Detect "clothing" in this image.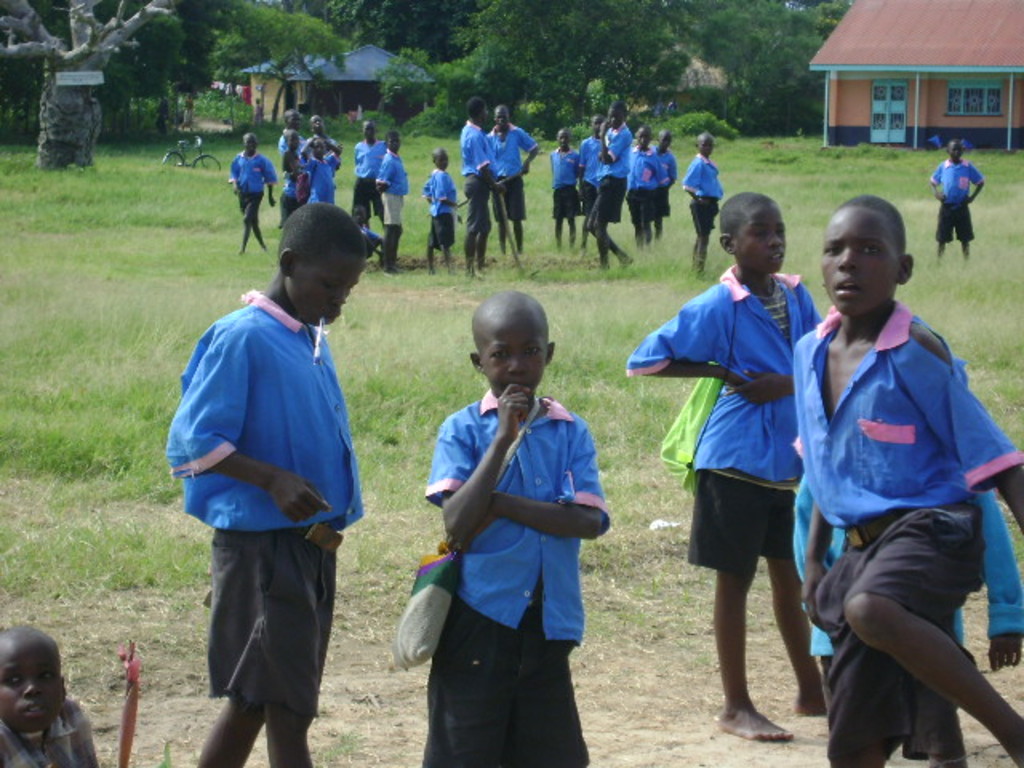
Detection: [0, 702, 93, 766].
